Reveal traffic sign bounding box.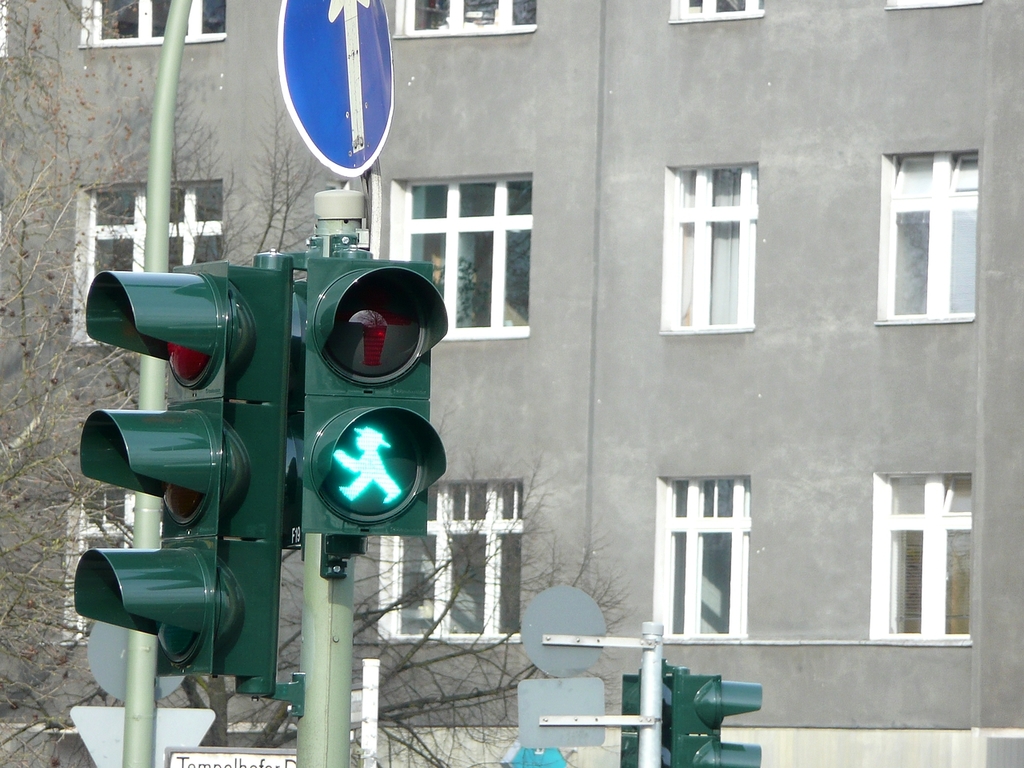
Revealed: x1=297 y1=261 x2=451 y2=538.
